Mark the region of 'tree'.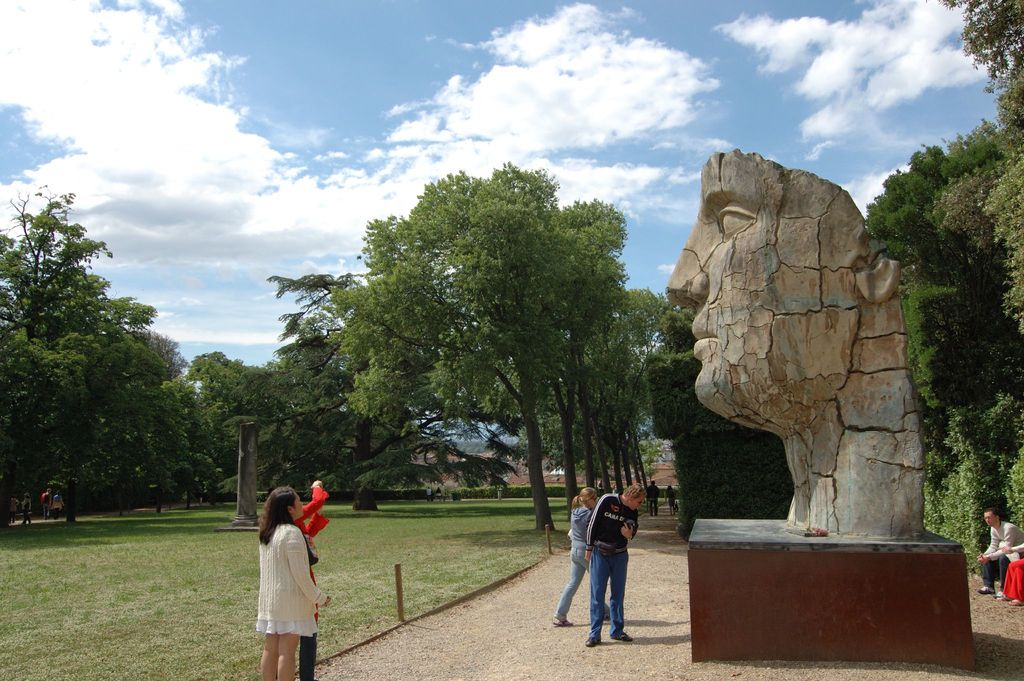
Region: {"x1": 131, "y1": 327, "x2": 190, "y2": 387}.
